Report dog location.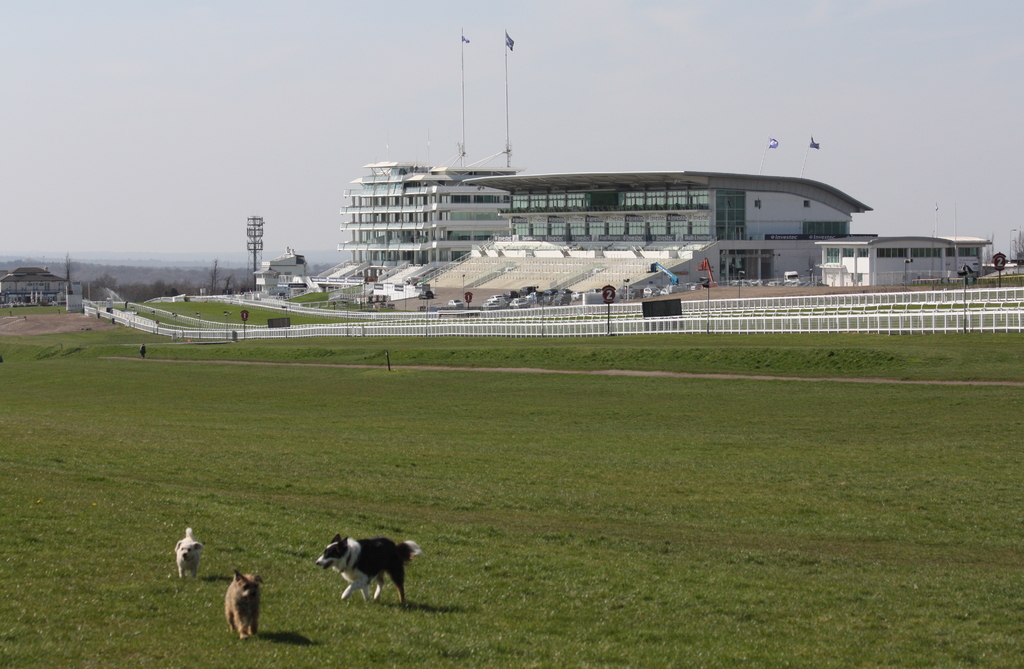
Report: locate(318, 533, 422, 602).
